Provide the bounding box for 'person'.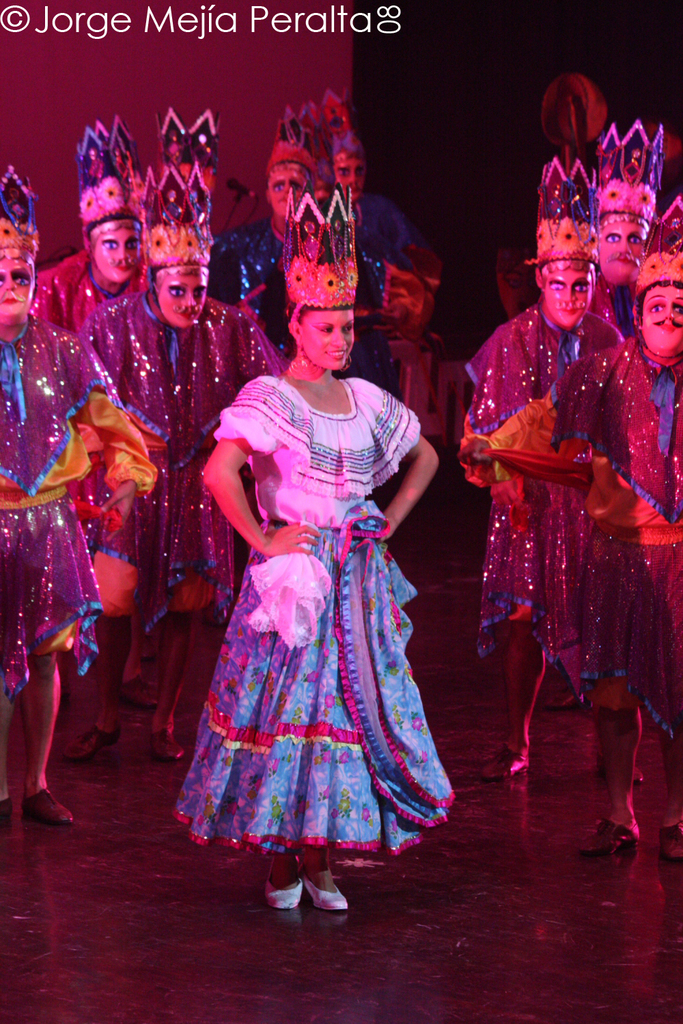
(79, 165, 285, 759).
